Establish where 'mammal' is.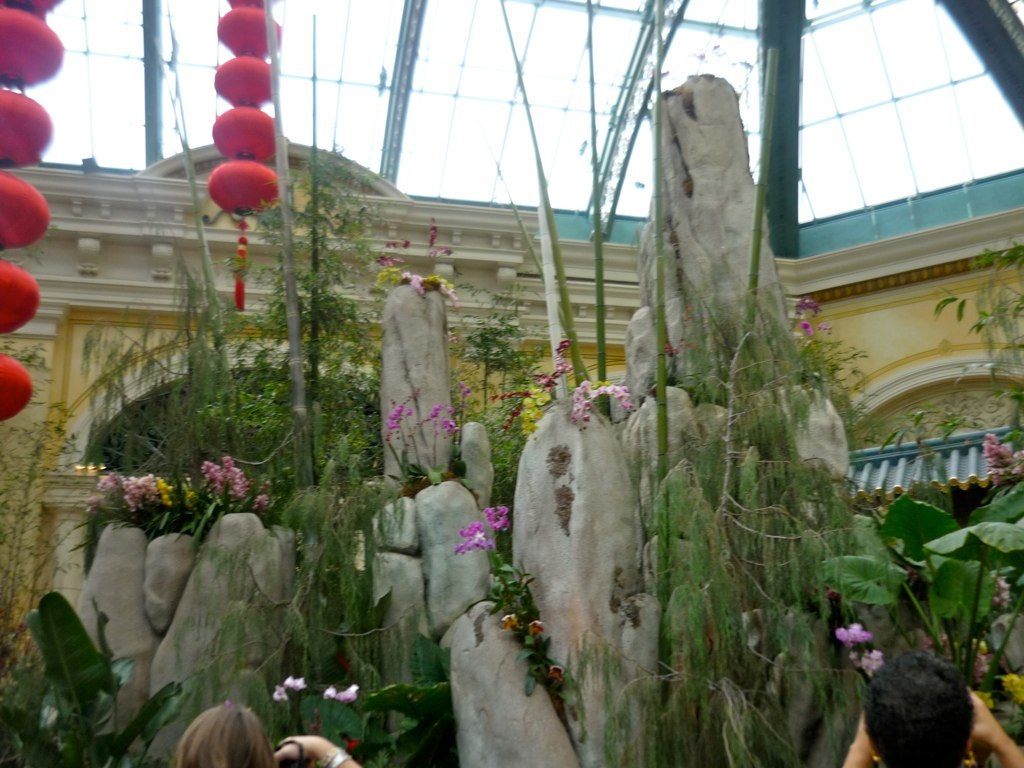
Established at (left=852, top=647, right=1002, bottom=764).
